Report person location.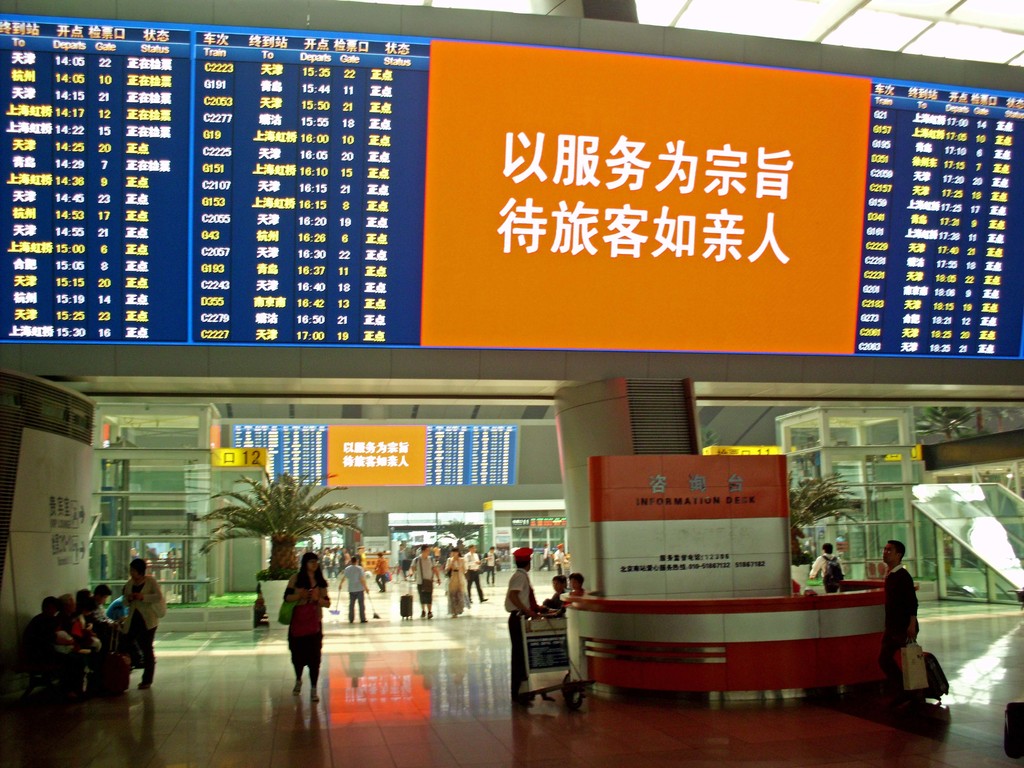
Report: detection(122, 559, 169, 696).
